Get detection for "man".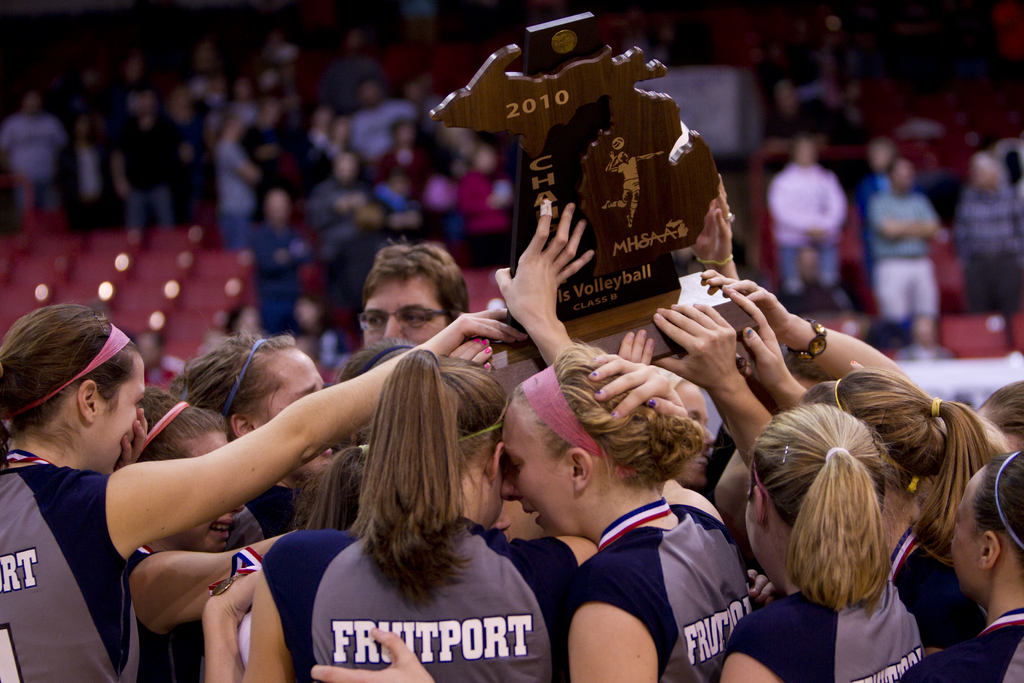
Detection: (left=769, top=134, right=846, bottom=293).
